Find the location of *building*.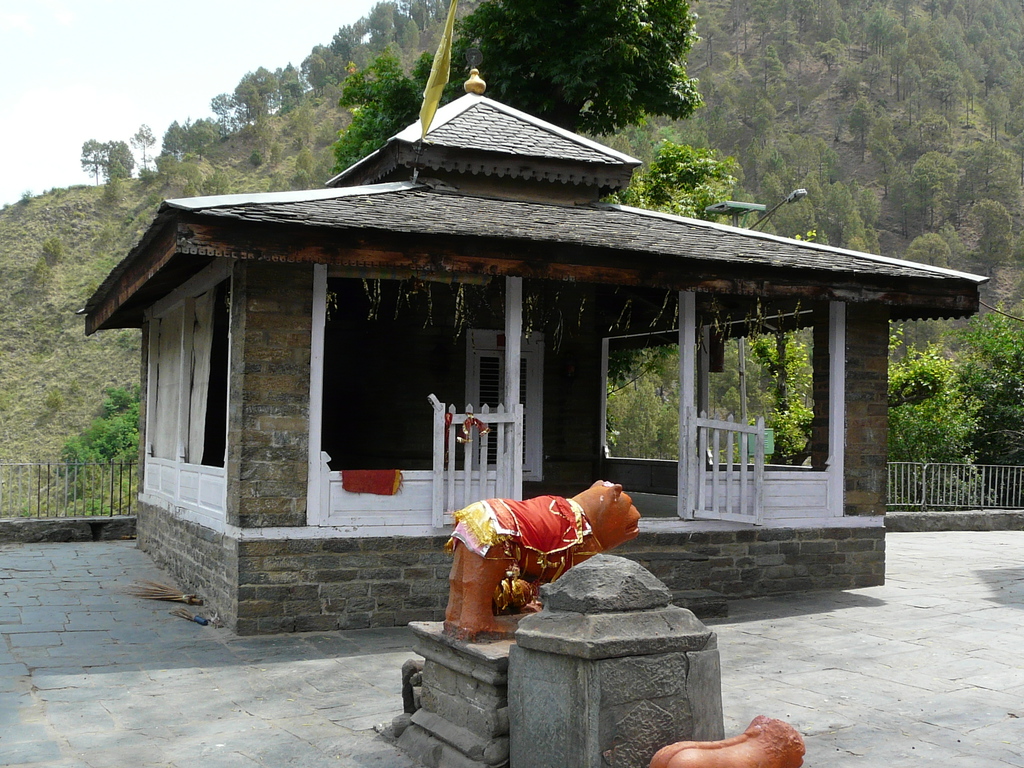
Location: crop(71, 60, 991, 637).
